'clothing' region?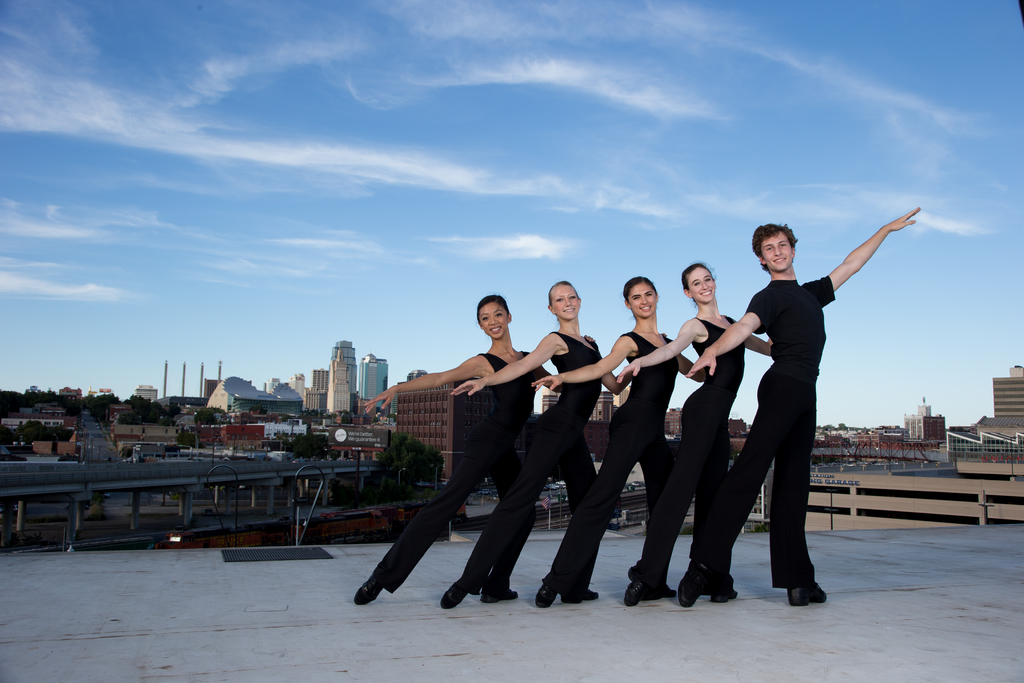
detection(372, 343, 543, 583)
